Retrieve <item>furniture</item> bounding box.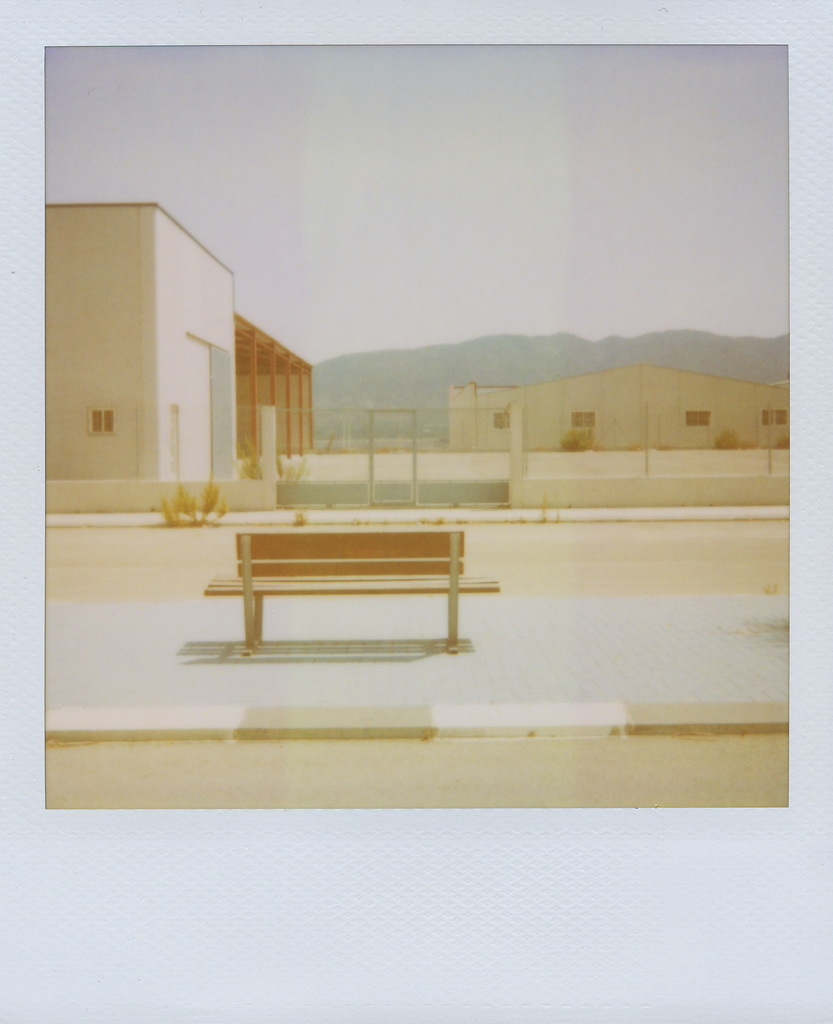
Bounding box: BBox(200, 525, 498, 652).
